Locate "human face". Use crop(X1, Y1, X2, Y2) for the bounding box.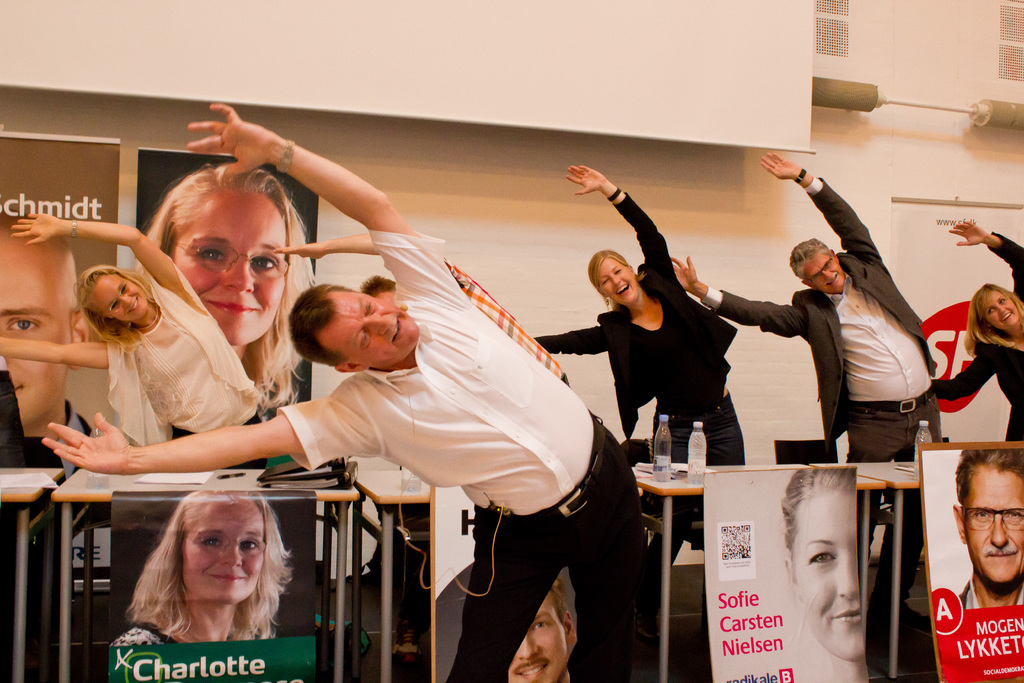
crop(170, 188, 283, 343).
